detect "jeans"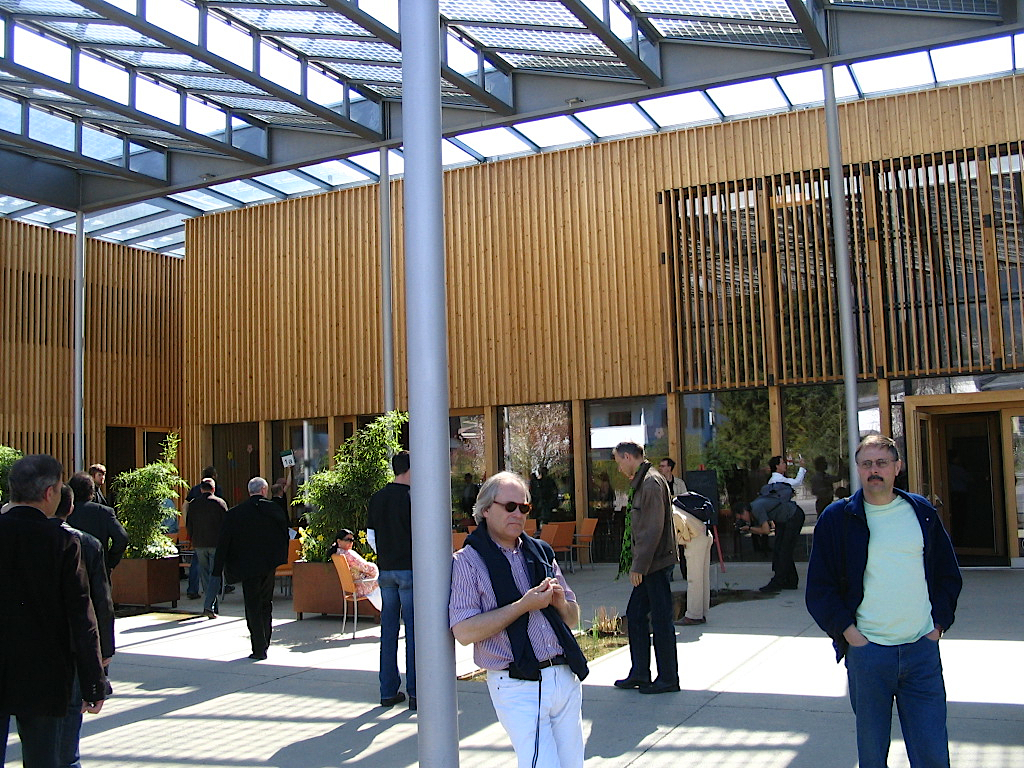
locate(621, 565, 675, 685)
